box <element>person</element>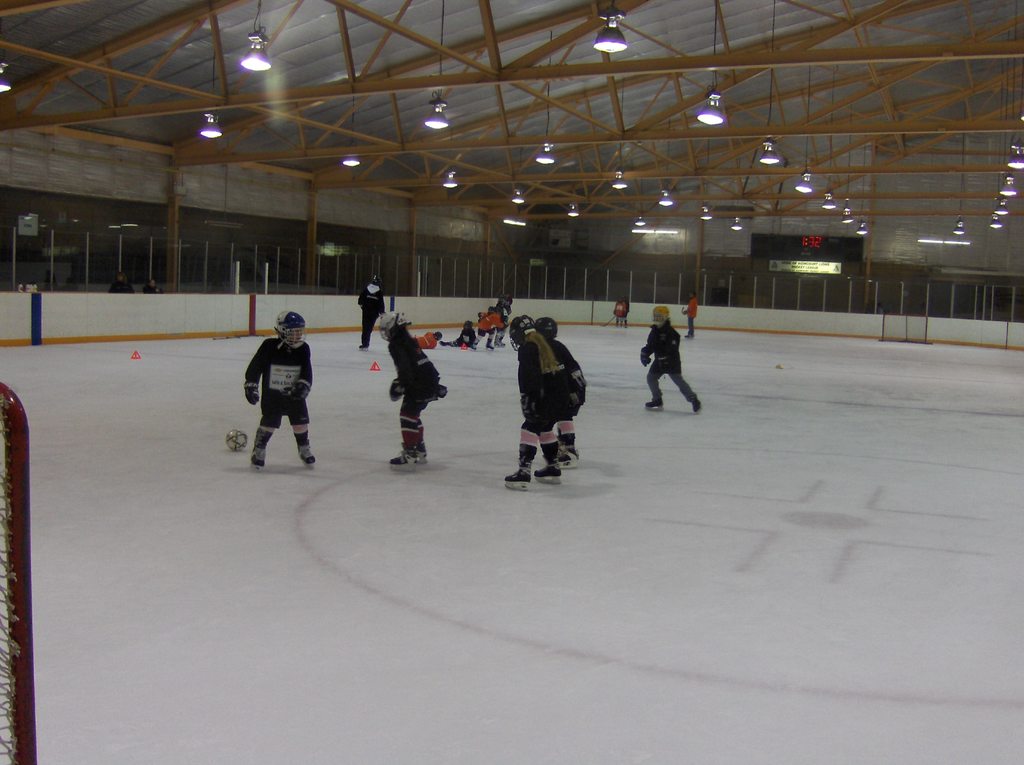
crop(609, 295, 630, 330)
